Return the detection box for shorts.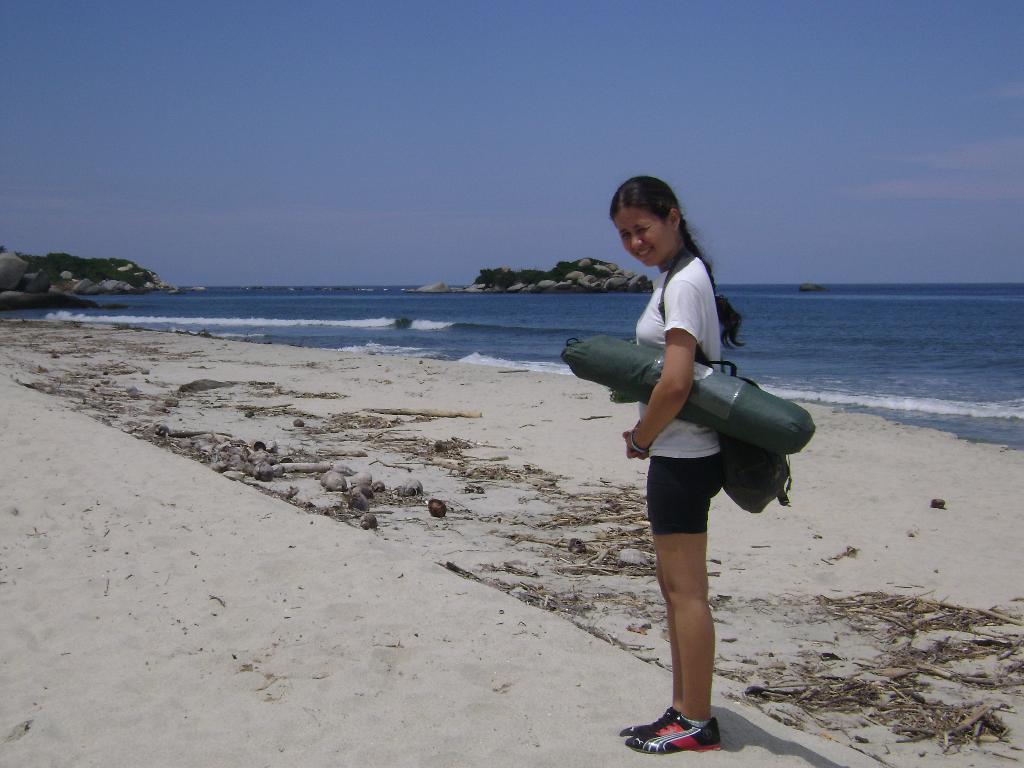
detection(648, 452, 723, 535).
